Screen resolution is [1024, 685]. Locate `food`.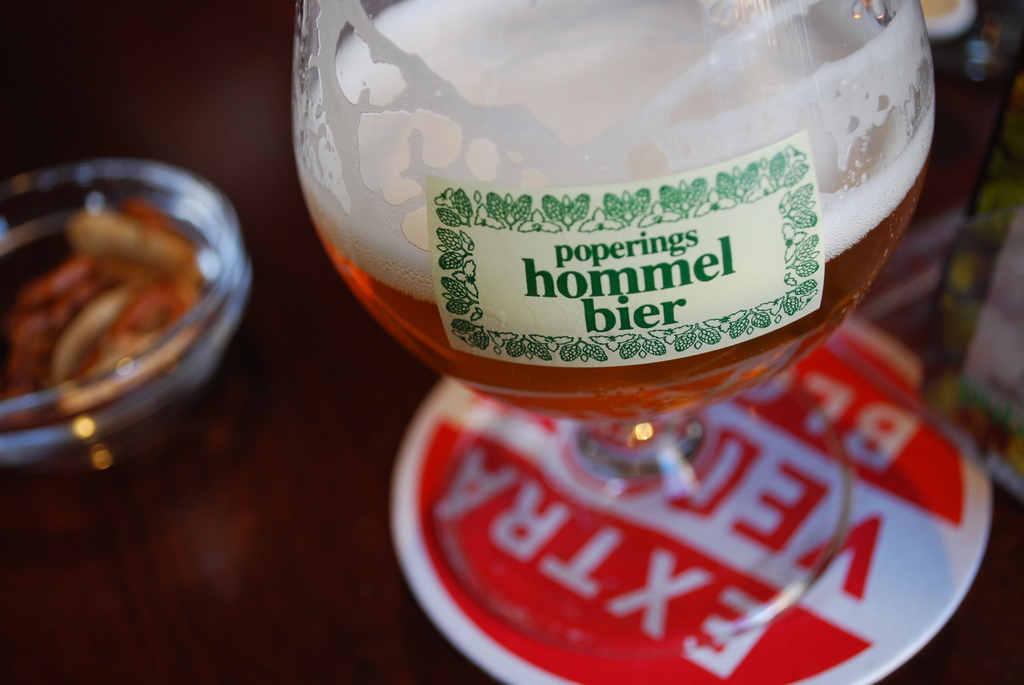
0, 187, 214, 431.
